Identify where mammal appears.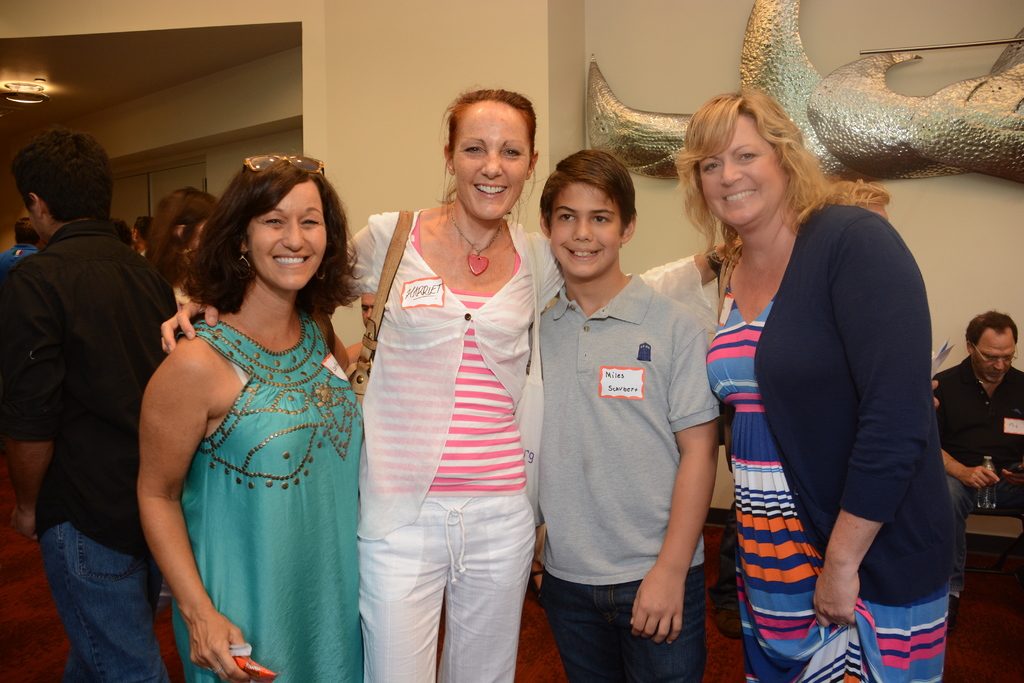
Appears at 710:177:893:638.
